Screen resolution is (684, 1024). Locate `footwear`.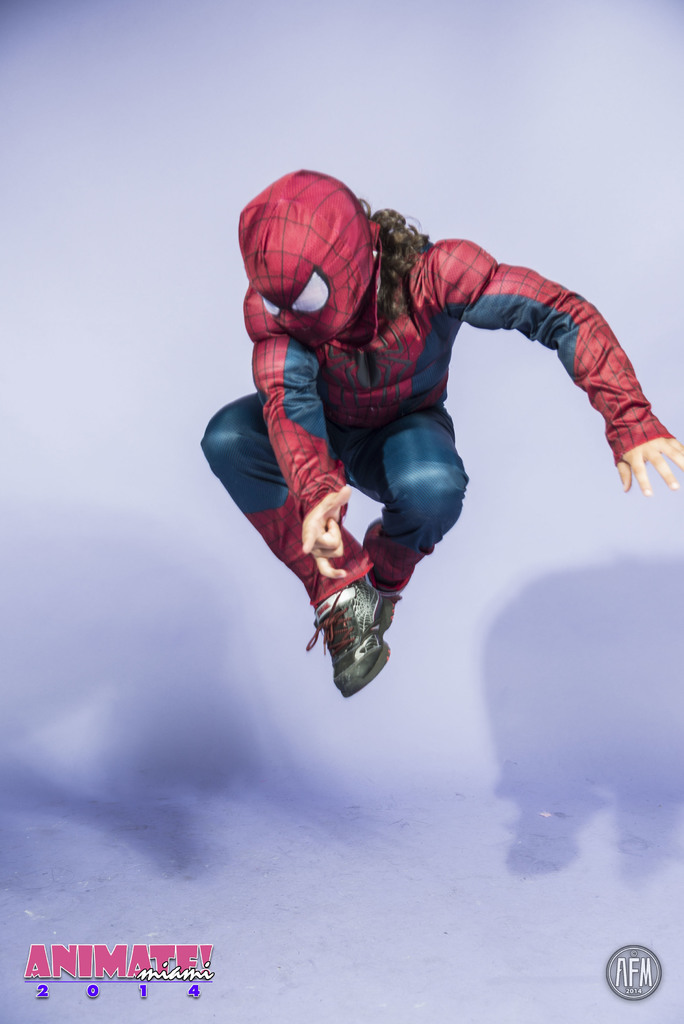
region(347, 575, 400, 669).
